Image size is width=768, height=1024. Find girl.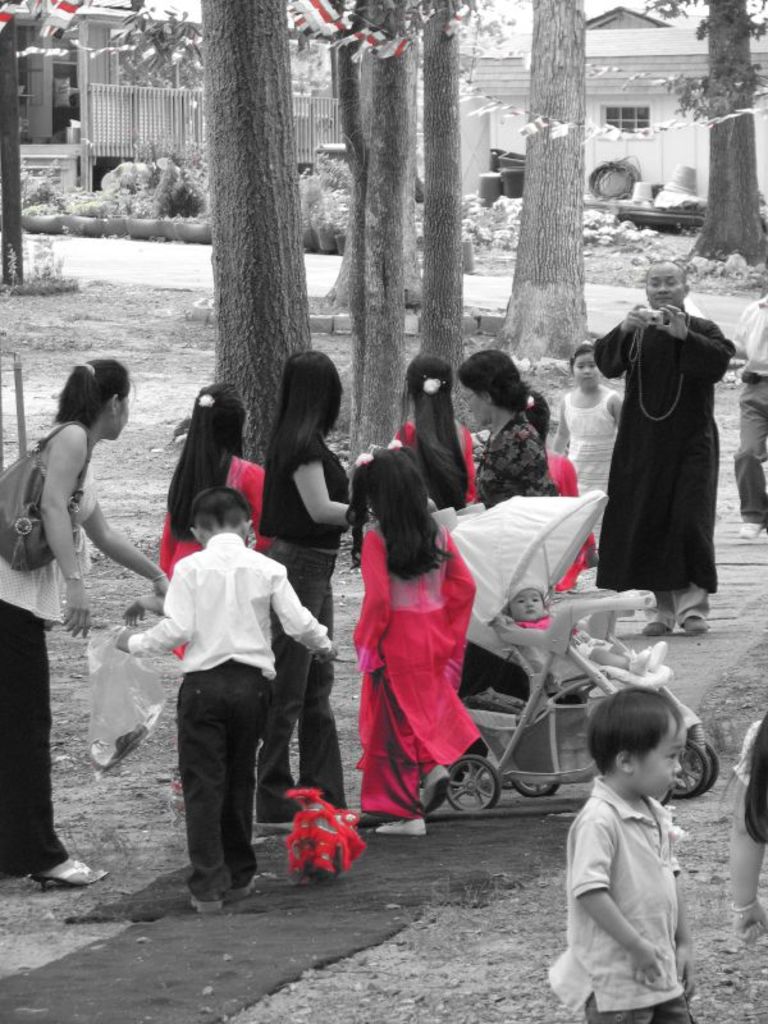
(left=362, top=438, right=481, bottom=831).
